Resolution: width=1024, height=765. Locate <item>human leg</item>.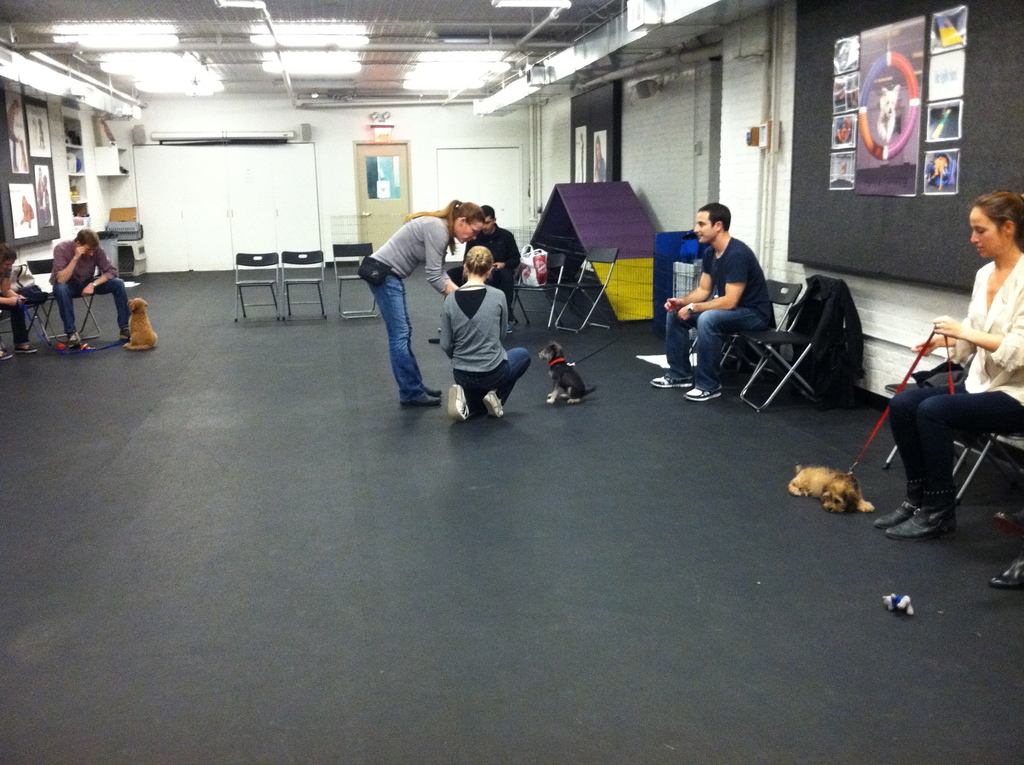
detection(652, 307, 696, 388).
